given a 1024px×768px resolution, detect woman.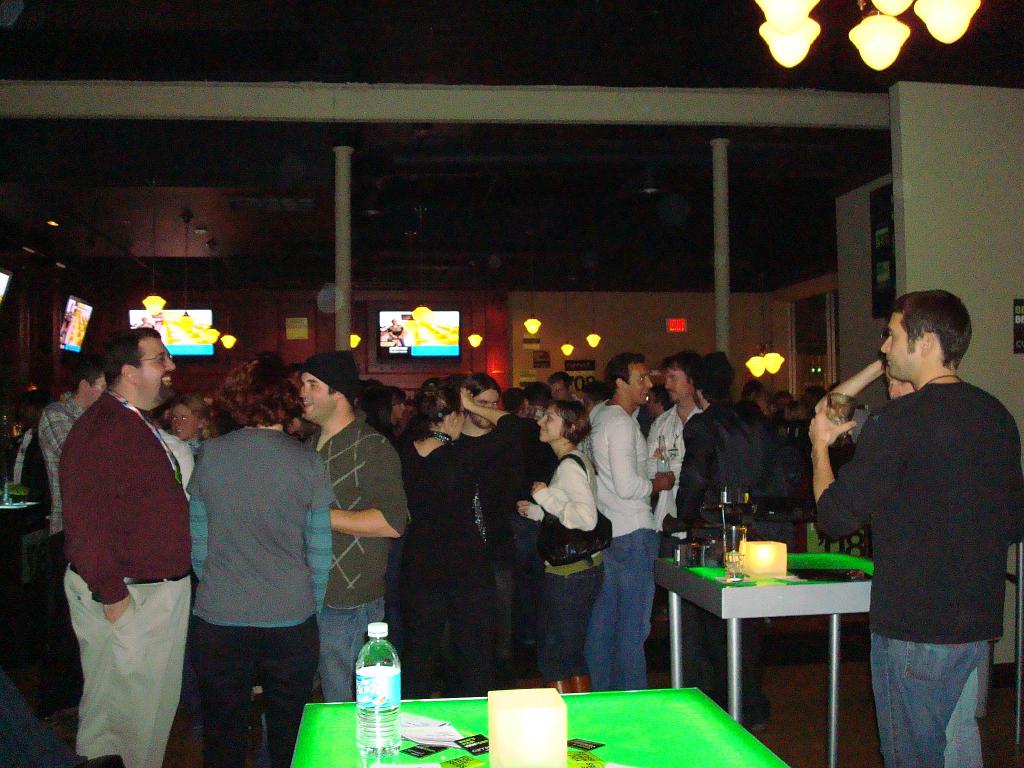
<bbox>529, 406, 600, 696</bbox>.
